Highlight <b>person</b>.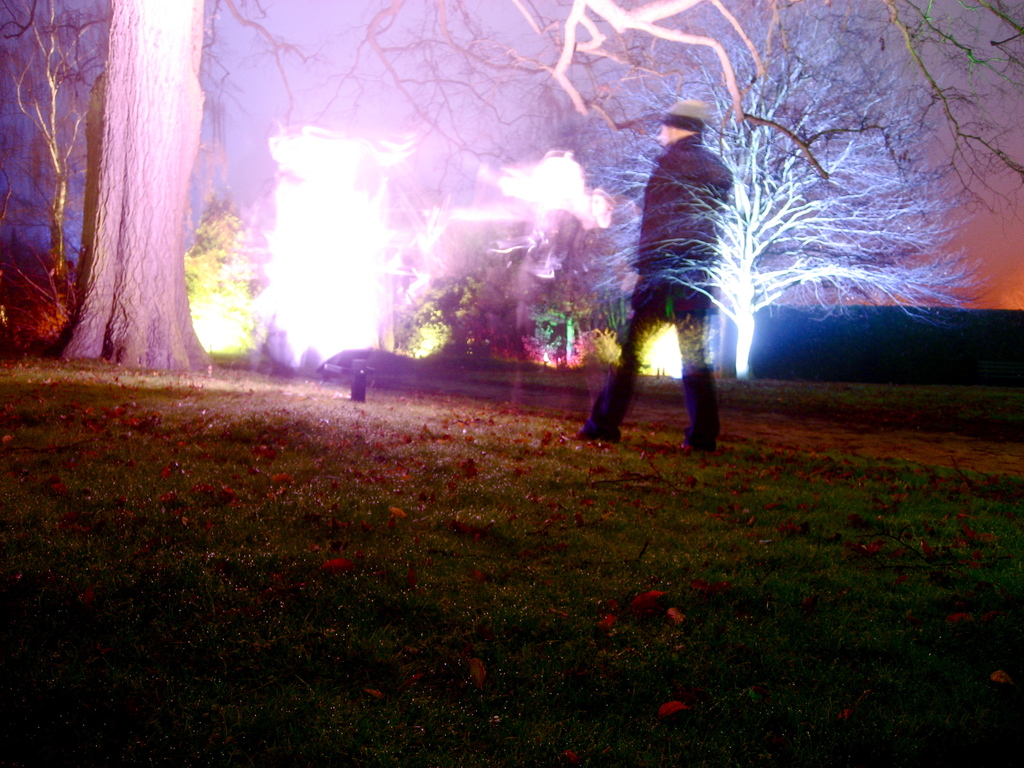
Highlighted region: (570,106,724,451).
